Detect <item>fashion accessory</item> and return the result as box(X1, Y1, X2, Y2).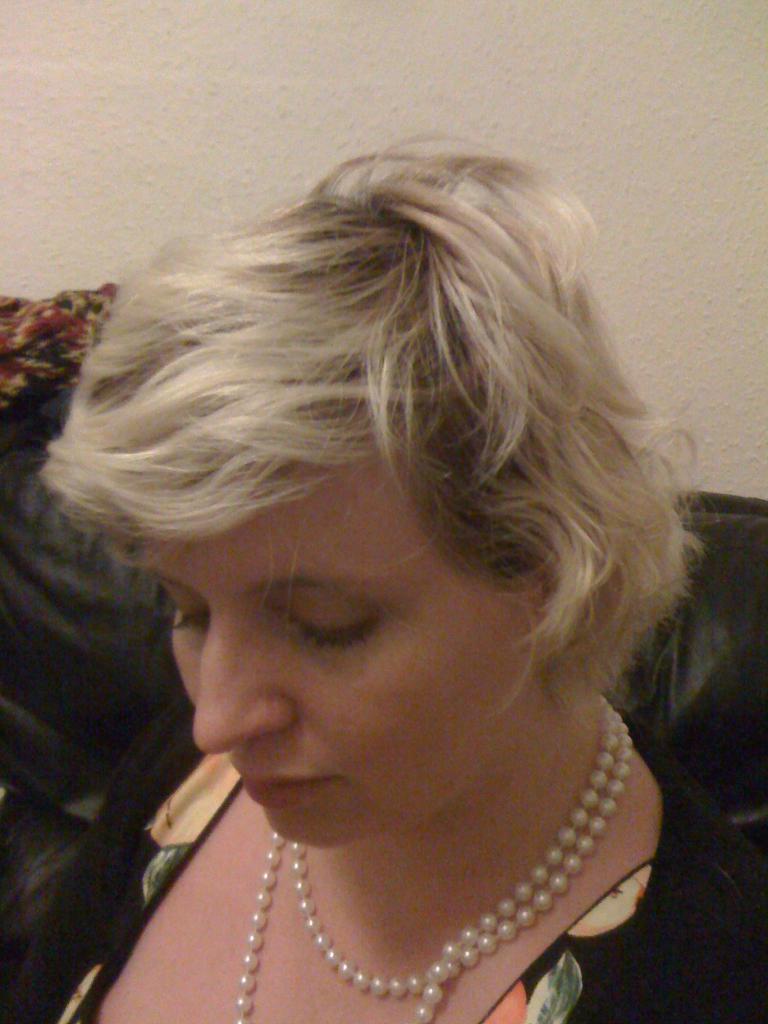
box(235, 685, 636, 1023).
